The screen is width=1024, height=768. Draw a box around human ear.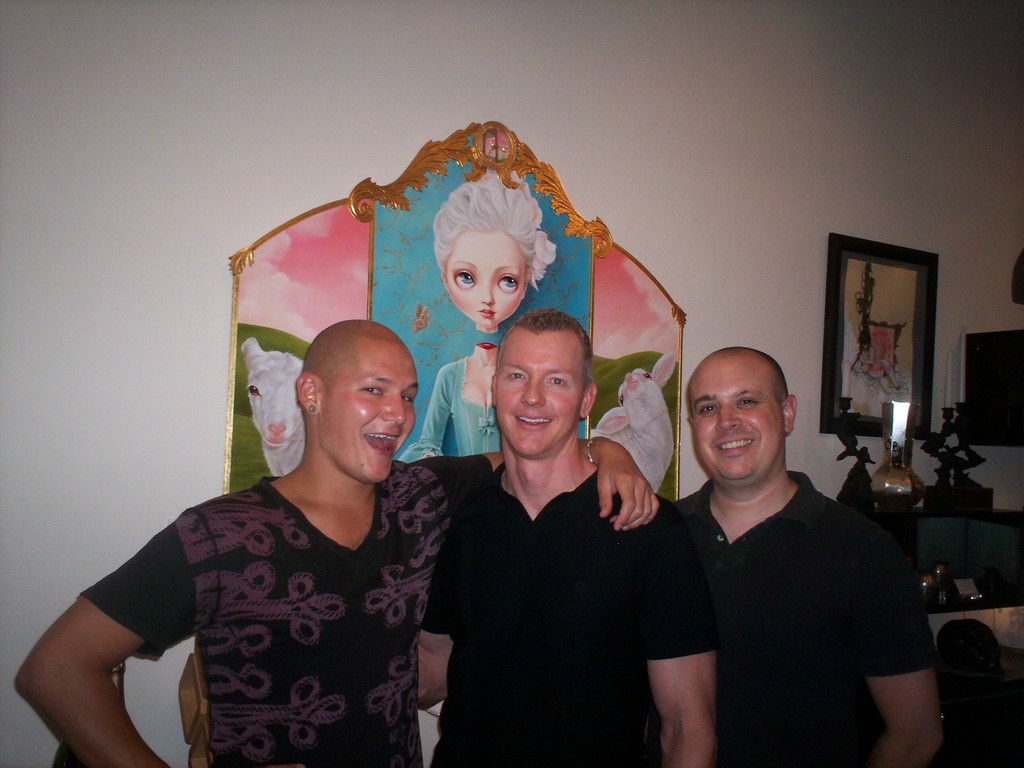
[left=297, top=376, right=321, bottom=415].
